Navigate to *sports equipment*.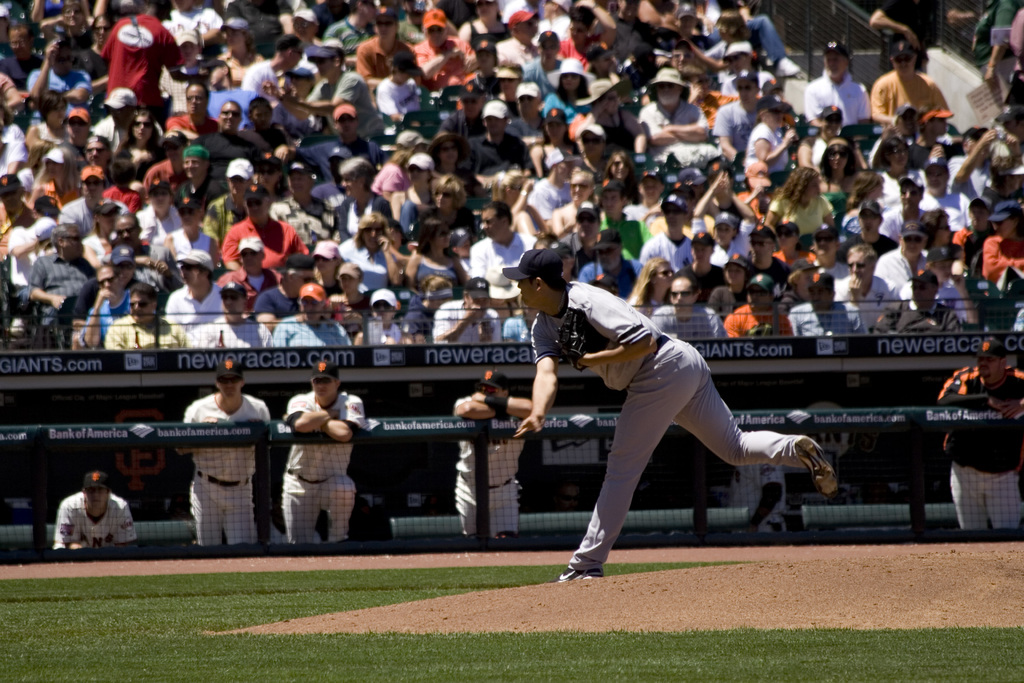
Navigation target: bbox=[548, 304, 598, 373].
